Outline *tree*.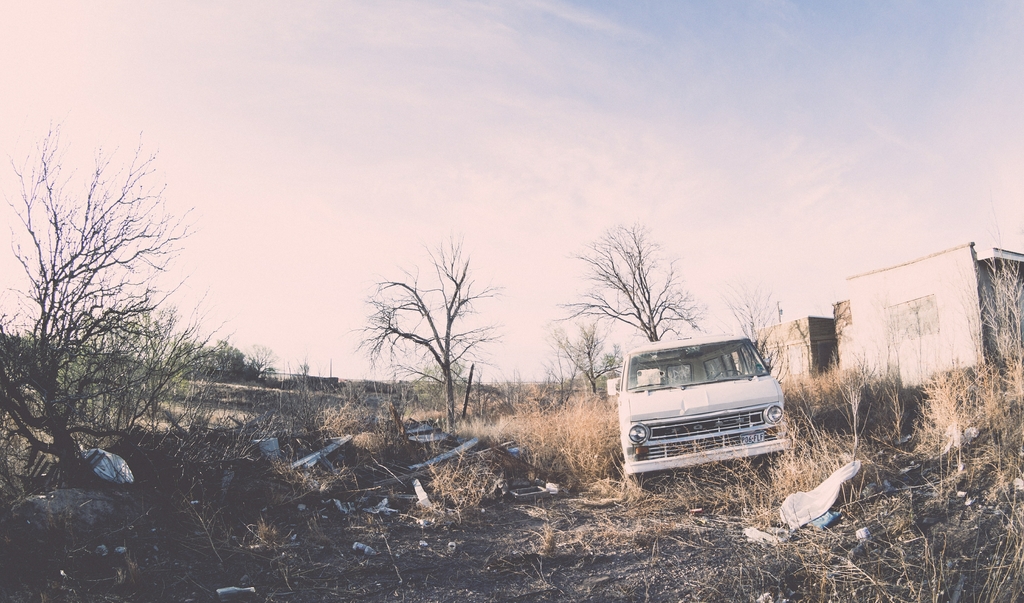
Outline: 550 219 708 348.
